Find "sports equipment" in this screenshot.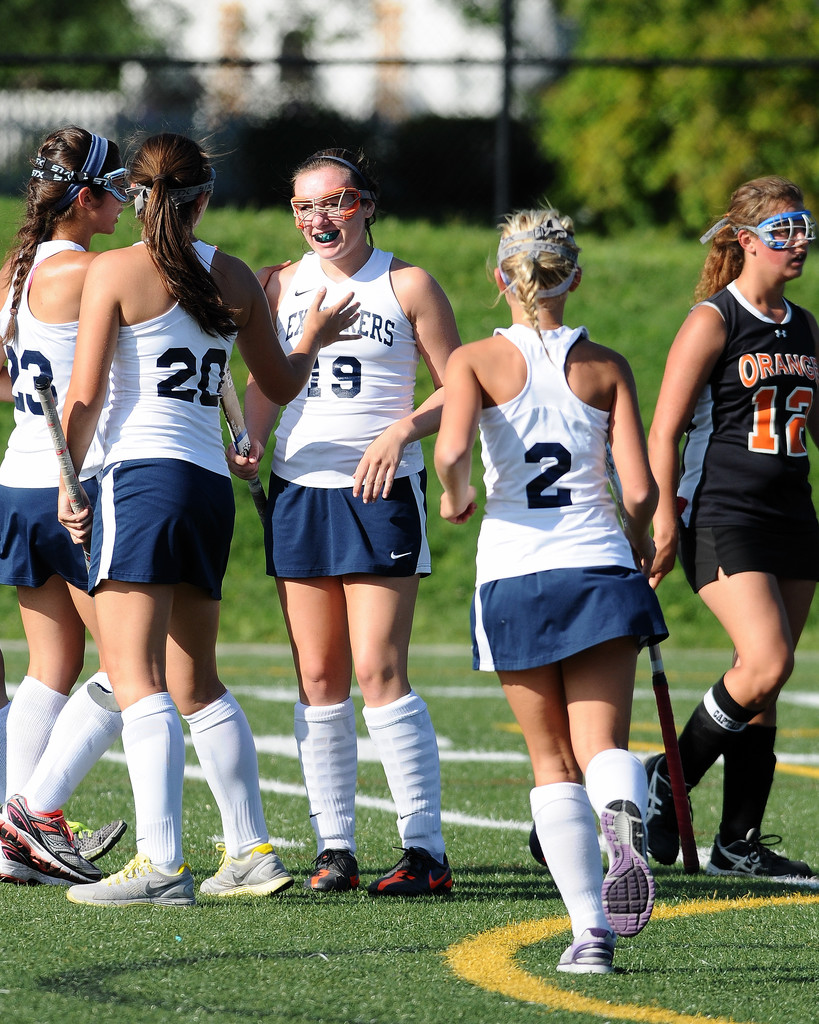
The bounding box for "sports equipment" is left=646, top=631, right=701, bottom=881.
